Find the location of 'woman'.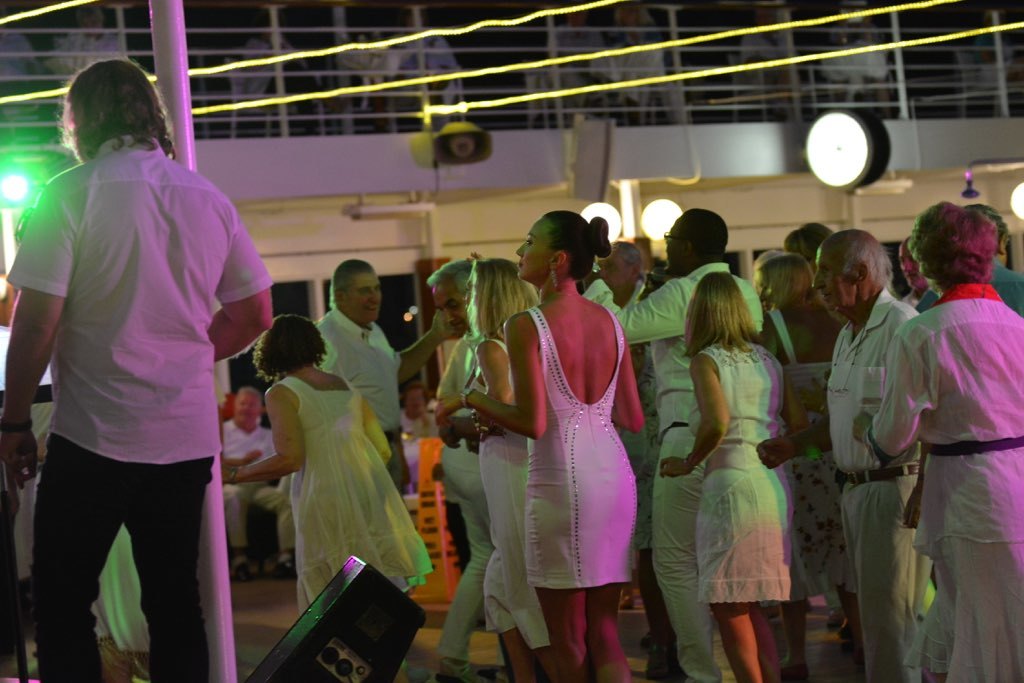
Location: Rect(751, 254, 853, 681).
